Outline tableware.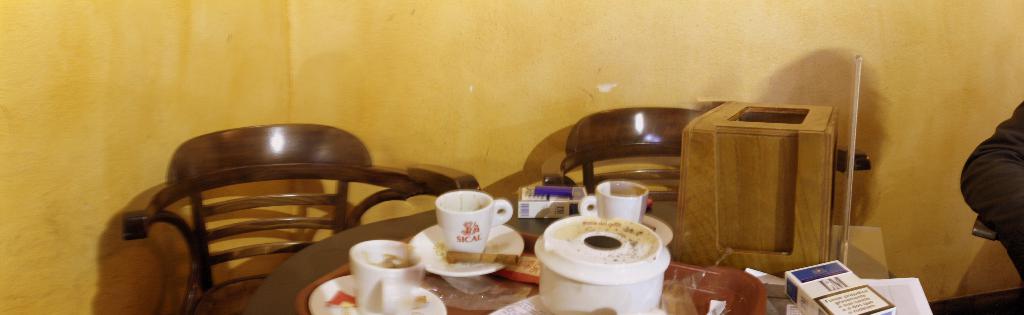
Outline: BBox(580, 180, 652, 225).
